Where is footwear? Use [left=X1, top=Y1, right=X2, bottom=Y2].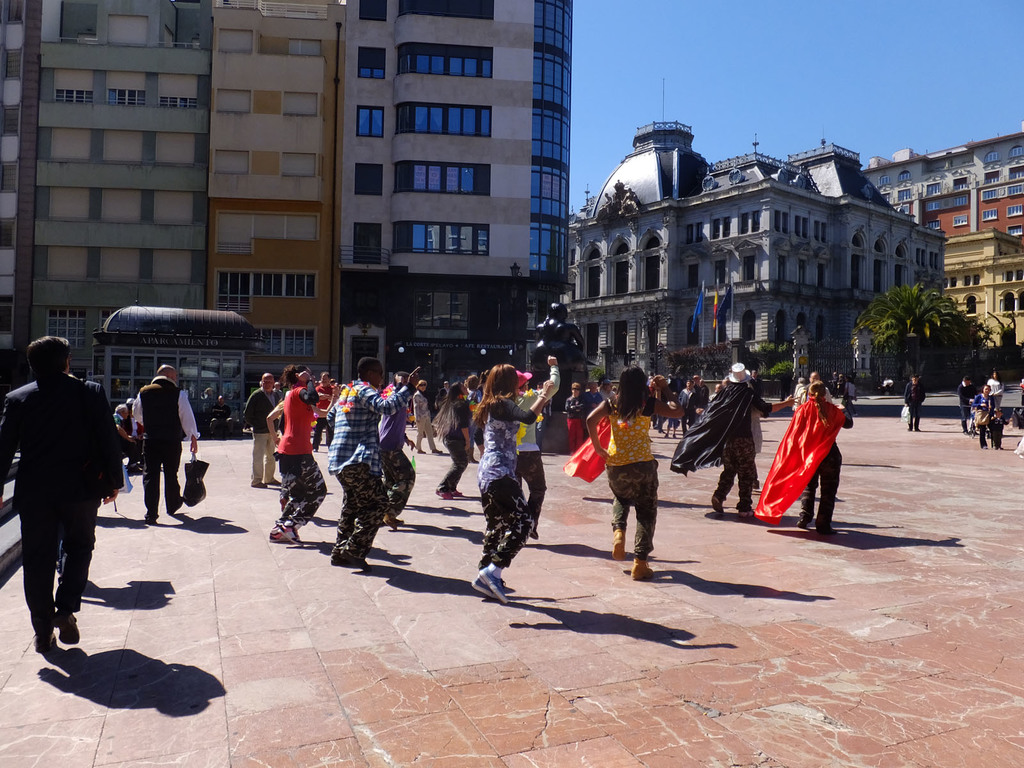
[left=671, top=433, right=677, bottom=438].
